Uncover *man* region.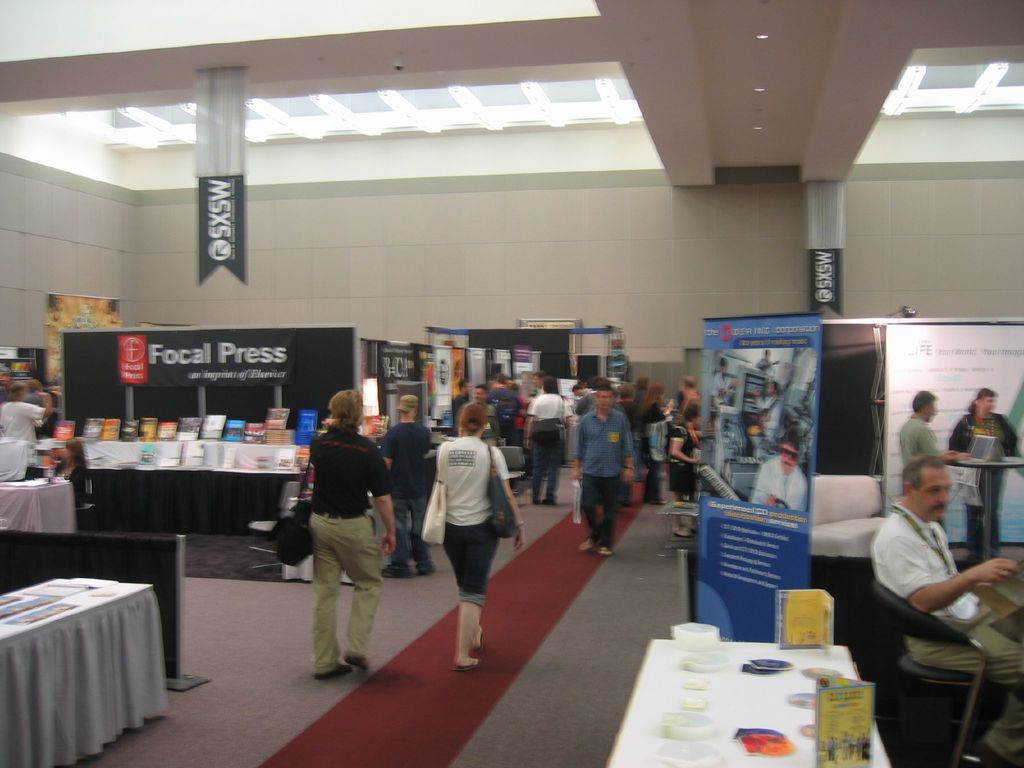
Uncovered: x1=459, y1=384, x2=504, y2=447.
